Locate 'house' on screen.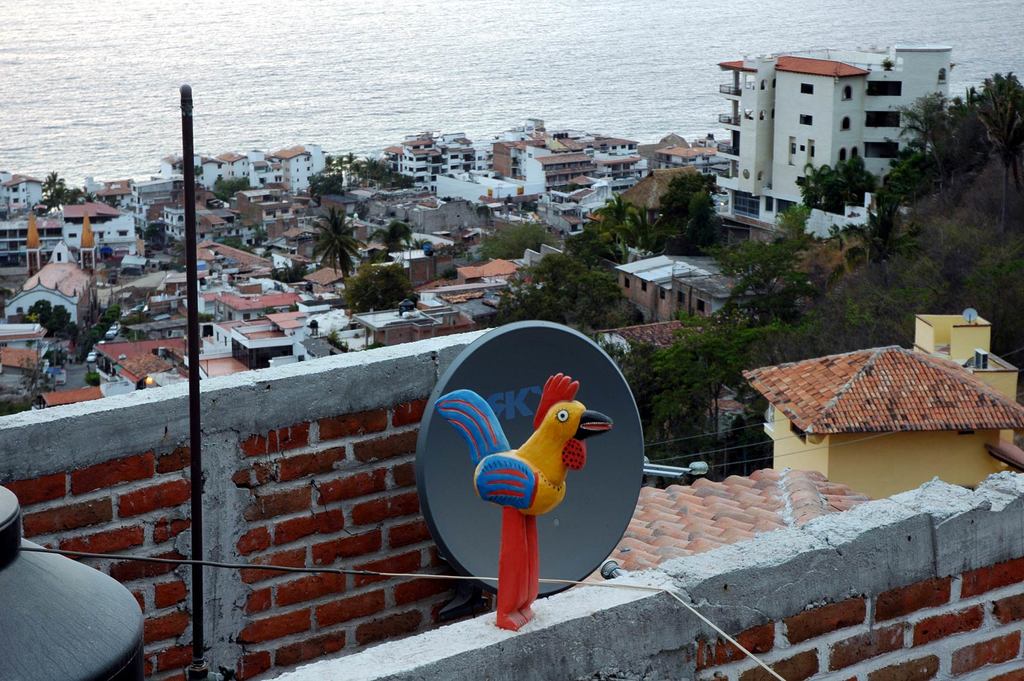
On screen at box(294, 272, 352, 311).
